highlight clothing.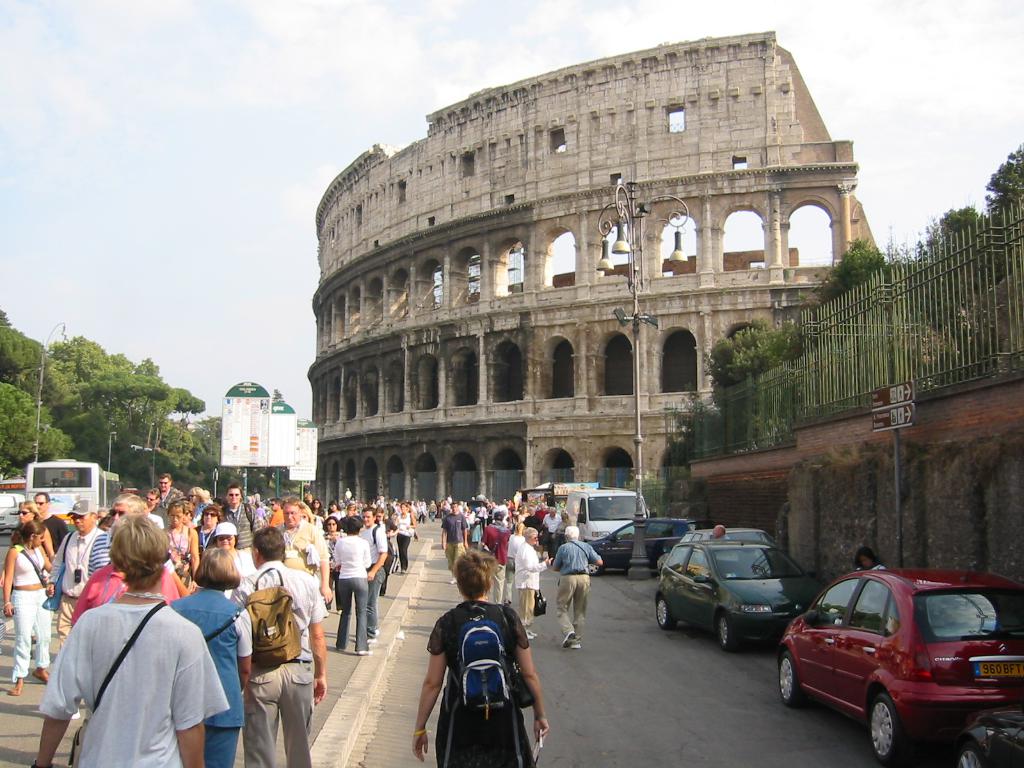
Highlighted region: [3,545,55,677].
